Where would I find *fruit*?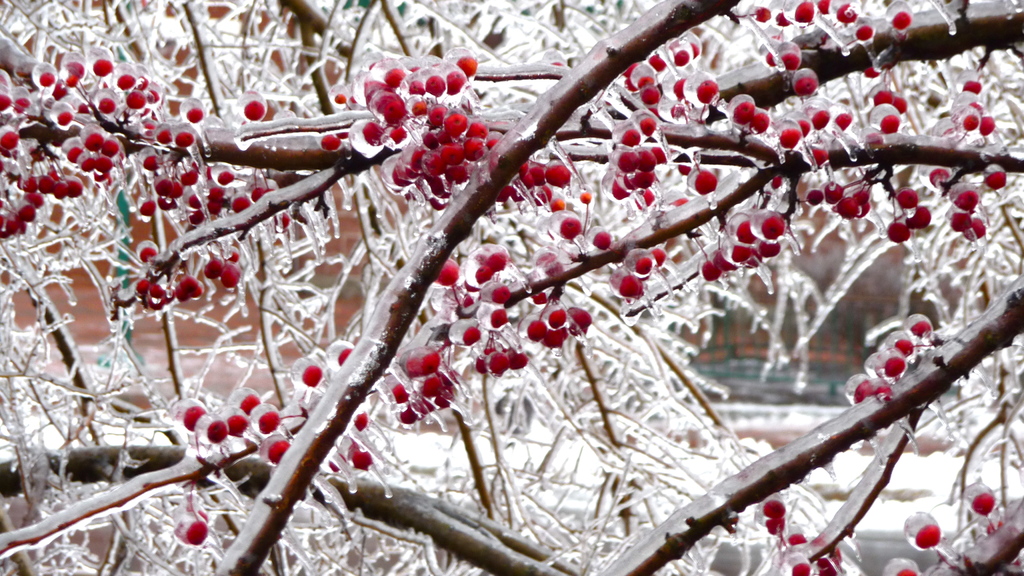
At (left=964, top=217, right=989, bottom=242).
